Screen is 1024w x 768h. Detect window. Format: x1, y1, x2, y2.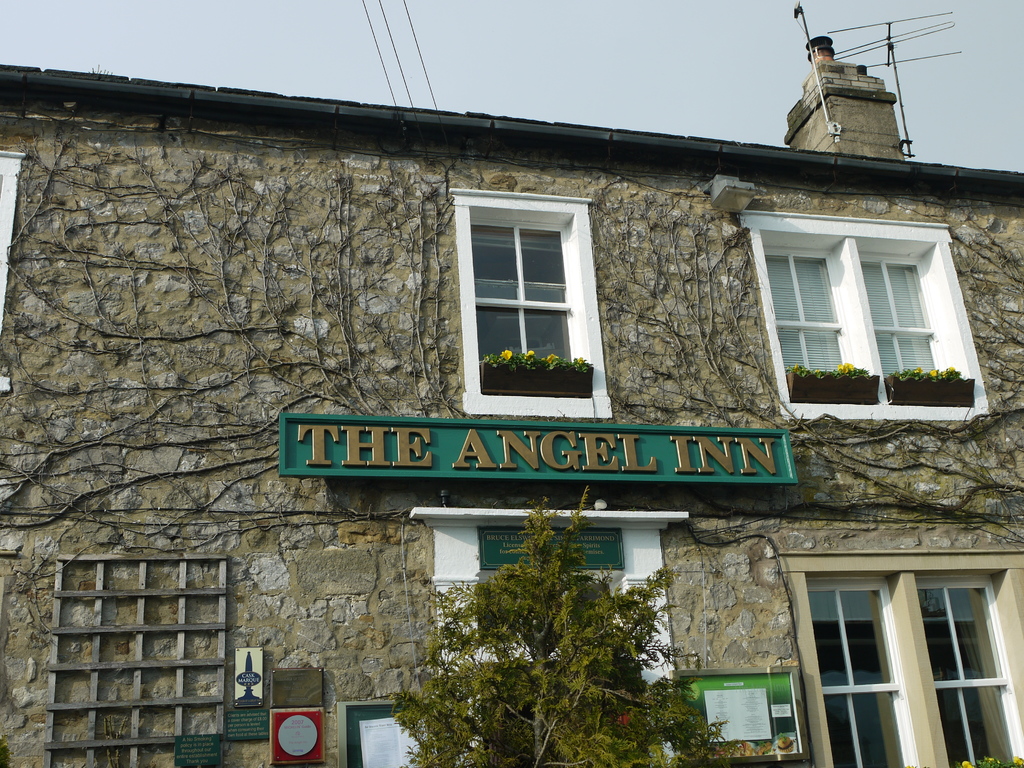
807, 559, 1014, 767.
